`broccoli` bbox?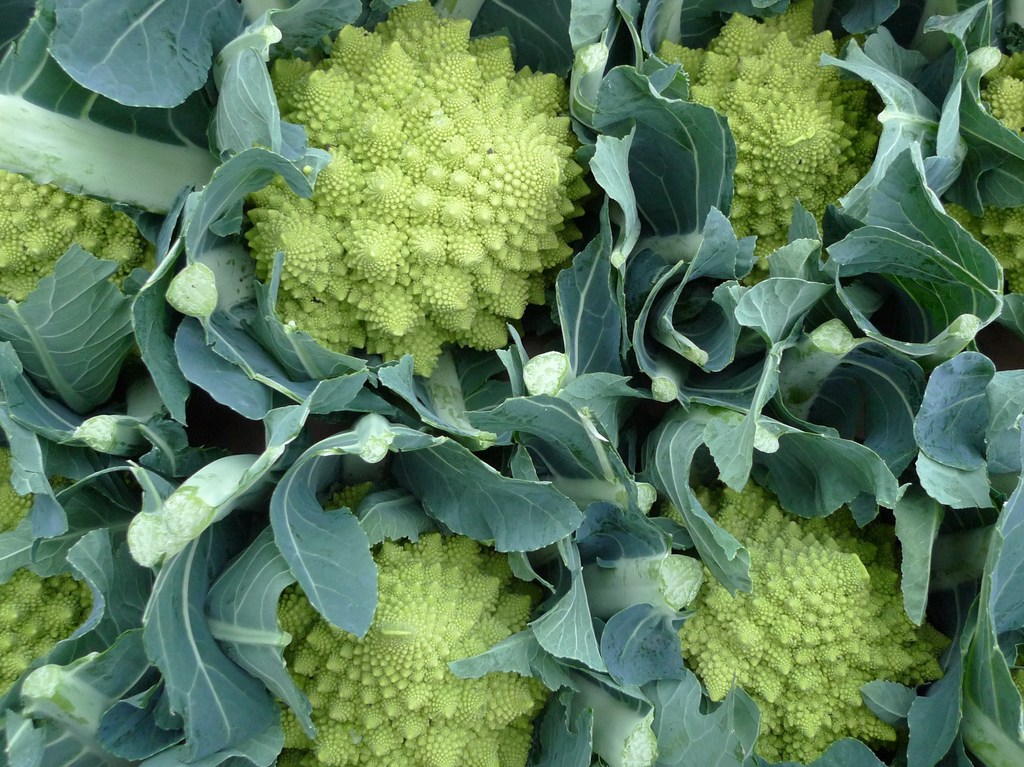
[left=1, top=164, right=162, bottom=309]
